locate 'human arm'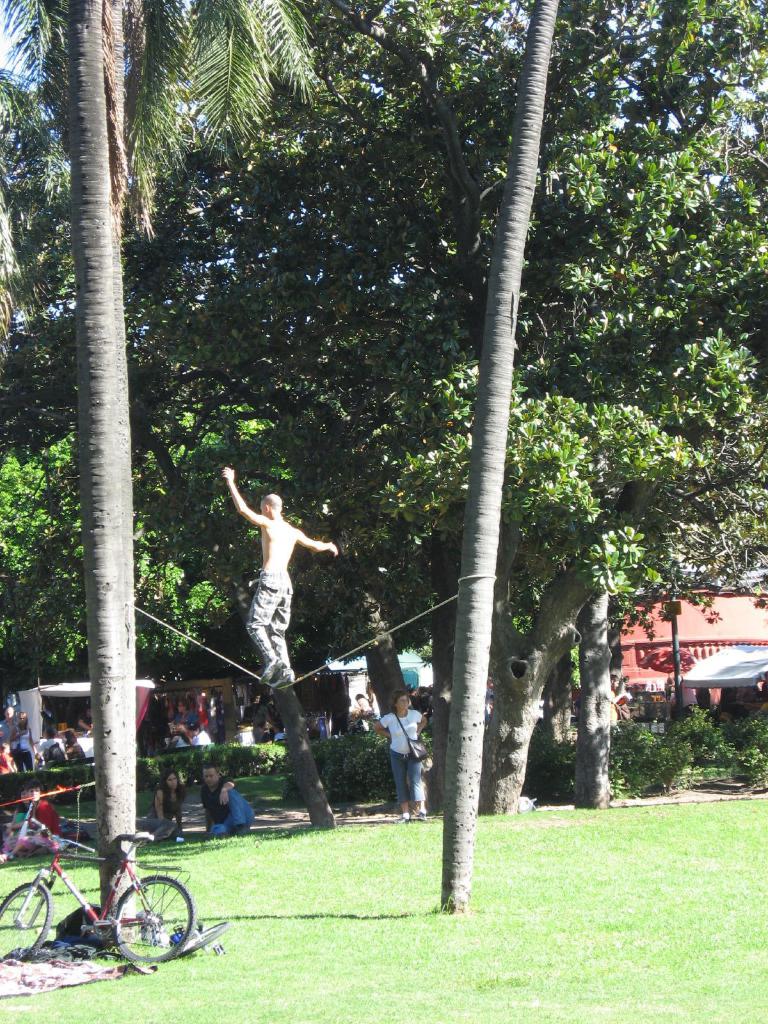
372, 713, 391, 740
